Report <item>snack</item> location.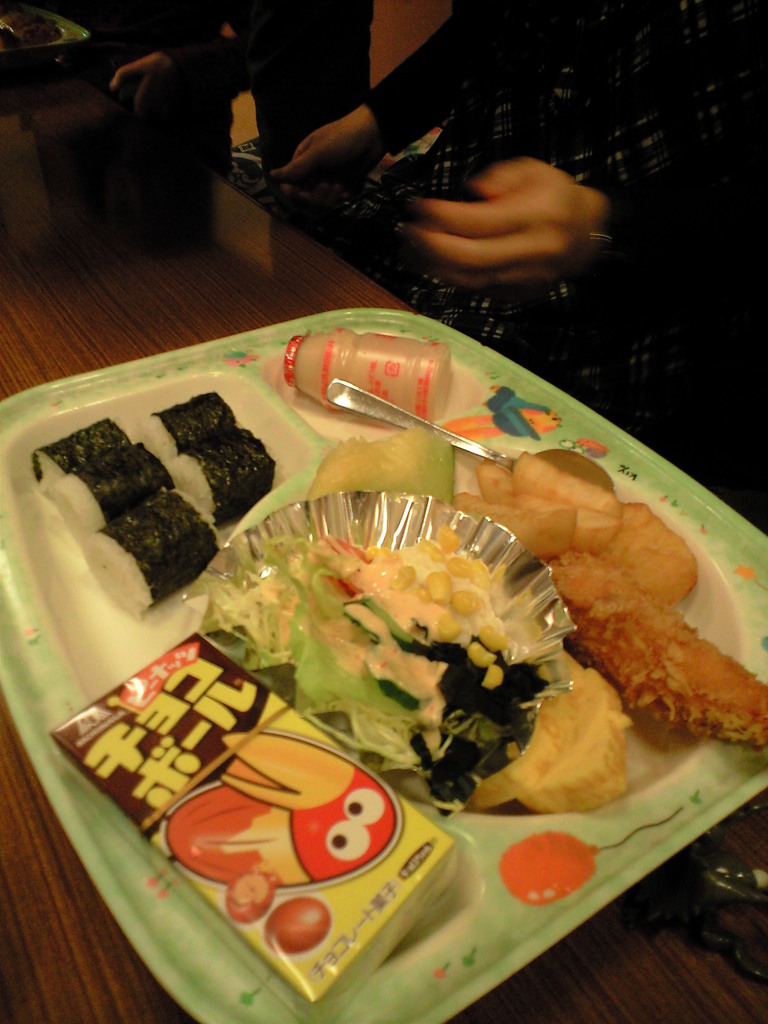
Report: rect(37, 326, 767, 993).
